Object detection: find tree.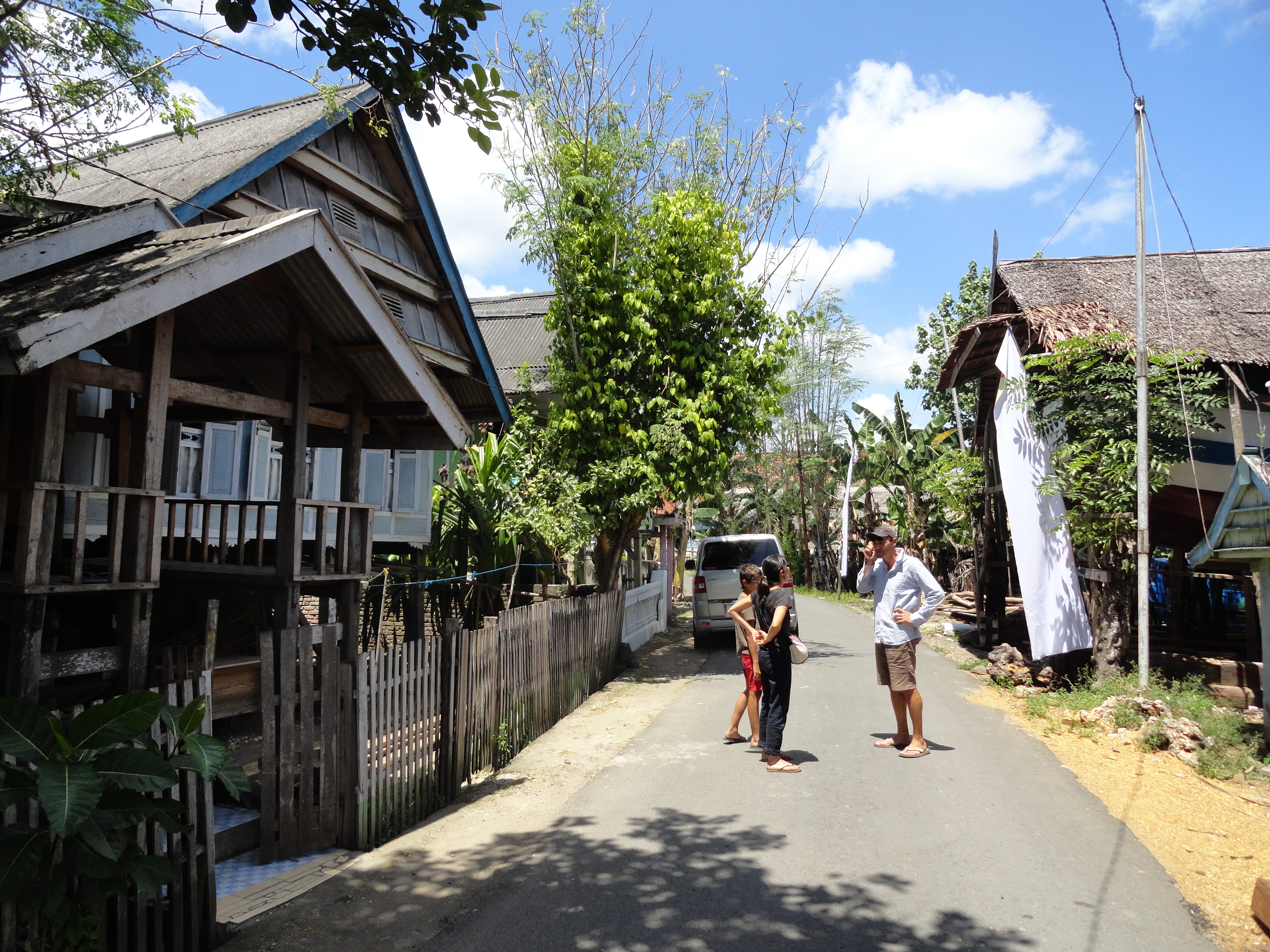
152/38/229/163.
